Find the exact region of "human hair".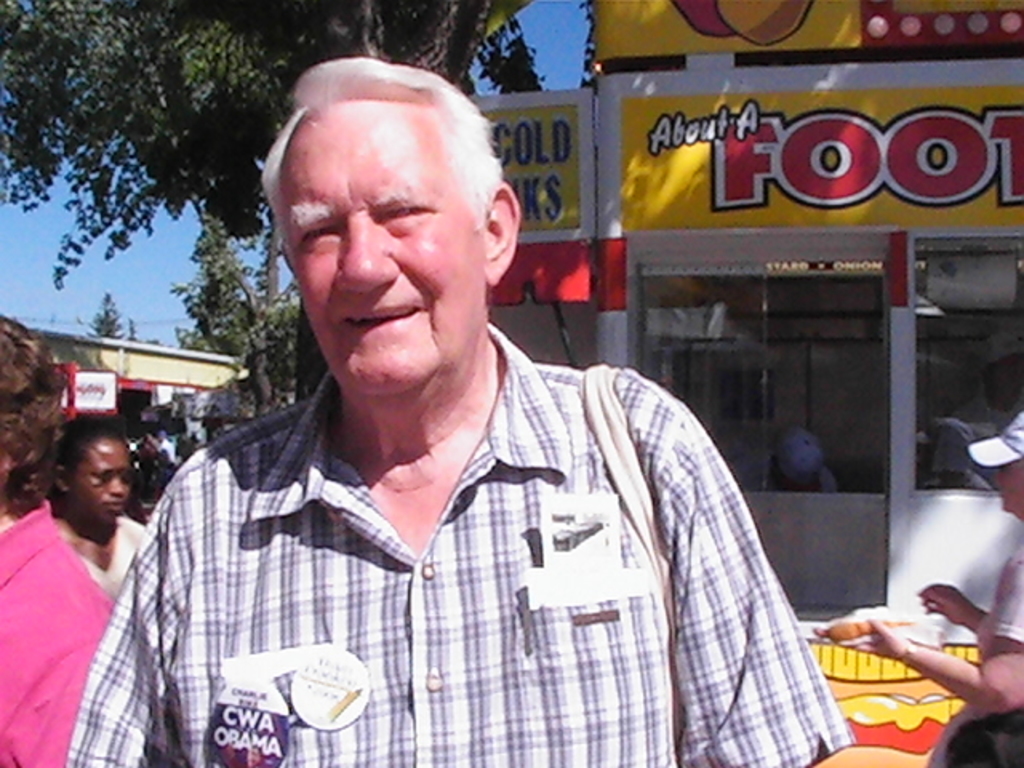
Exact region: (left=274, top=64, right=533, bottom=266).
